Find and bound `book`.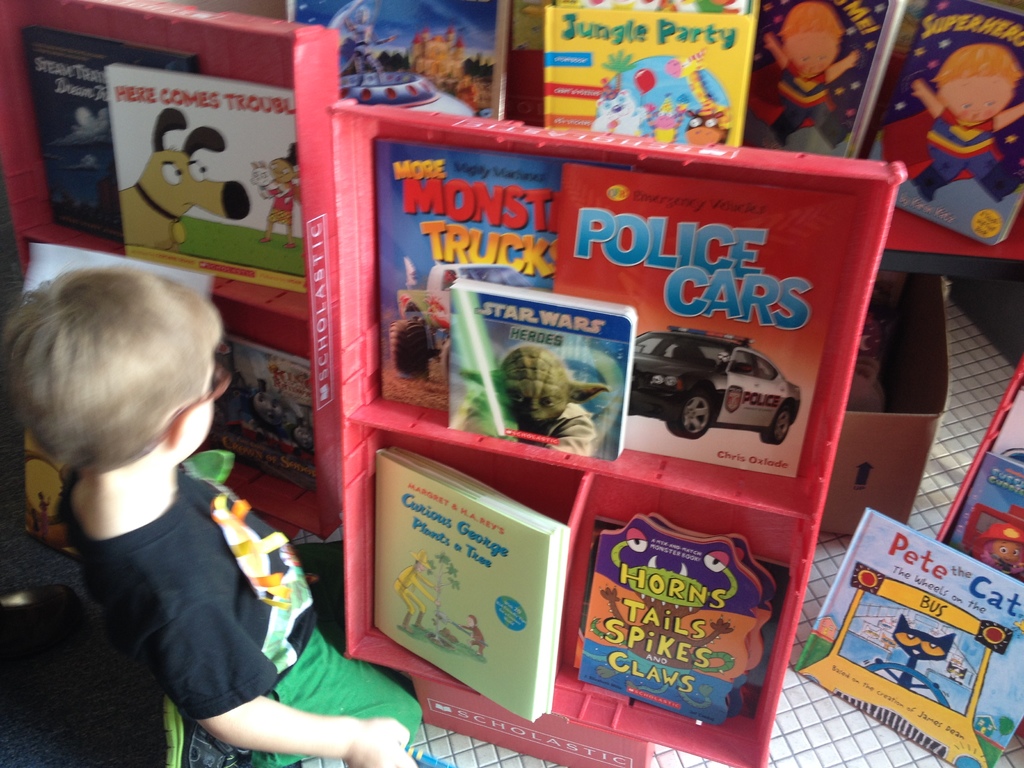
Bound: pyautogui.locateOnScreen(563, 167, 852, 495).
